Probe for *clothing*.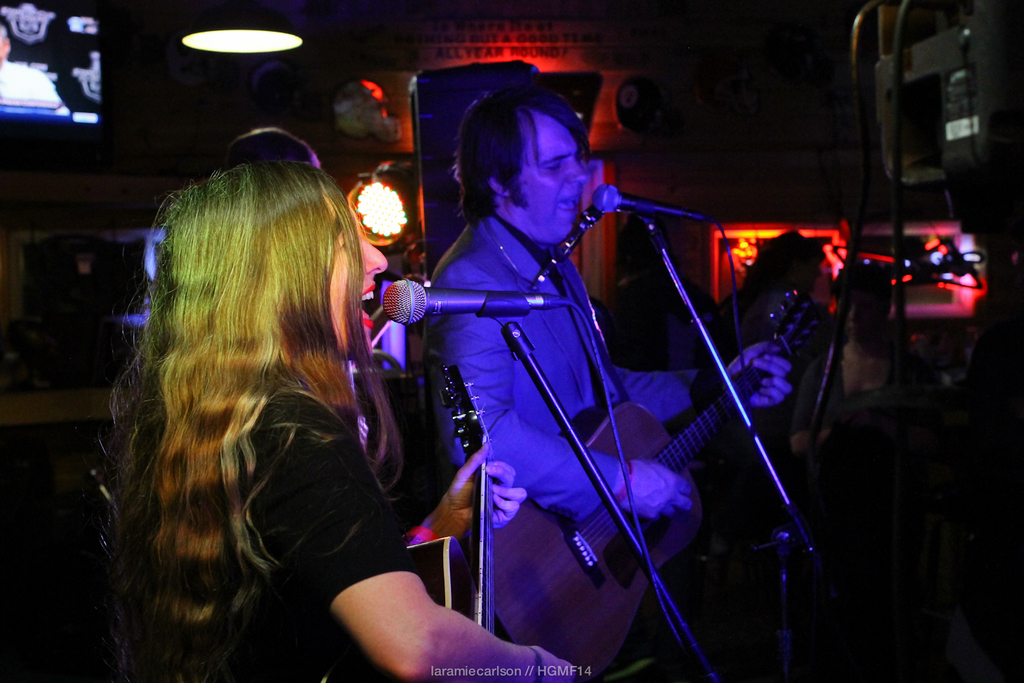
Probe result: (135,389,417,682).
